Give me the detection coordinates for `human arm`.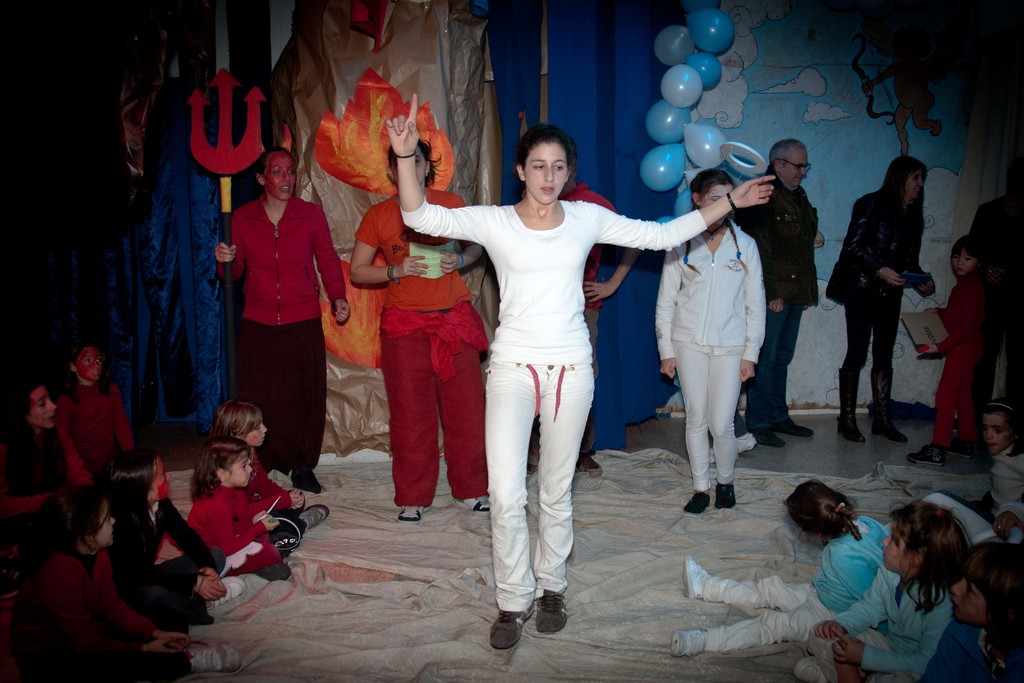
box(349, 207, 429, 283).
